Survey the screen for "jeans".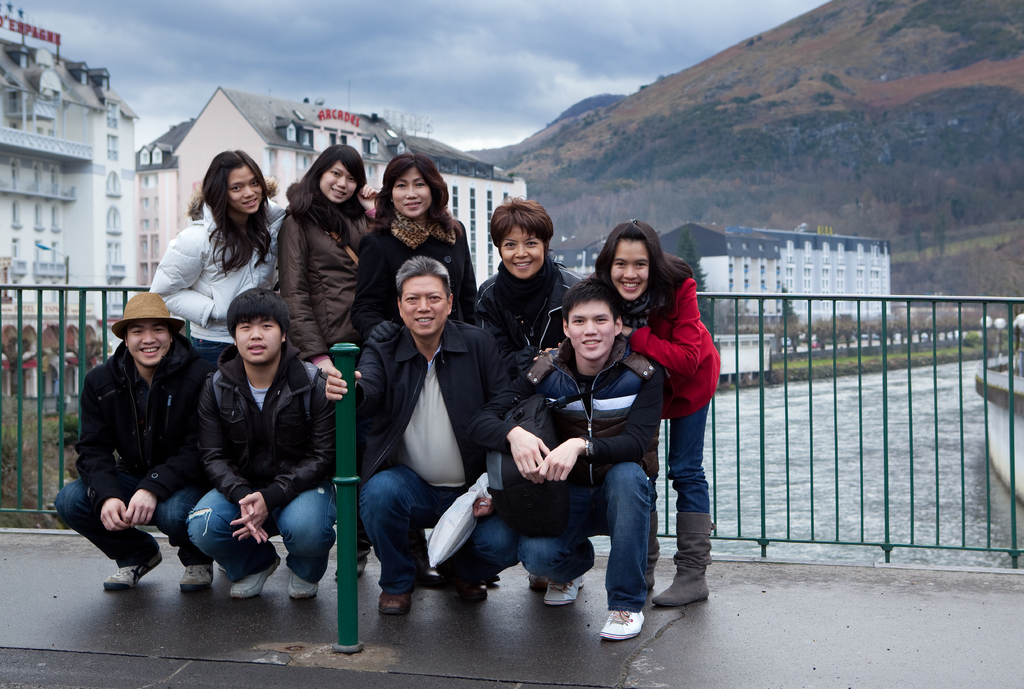
Survey found: 52:475:204:565.
